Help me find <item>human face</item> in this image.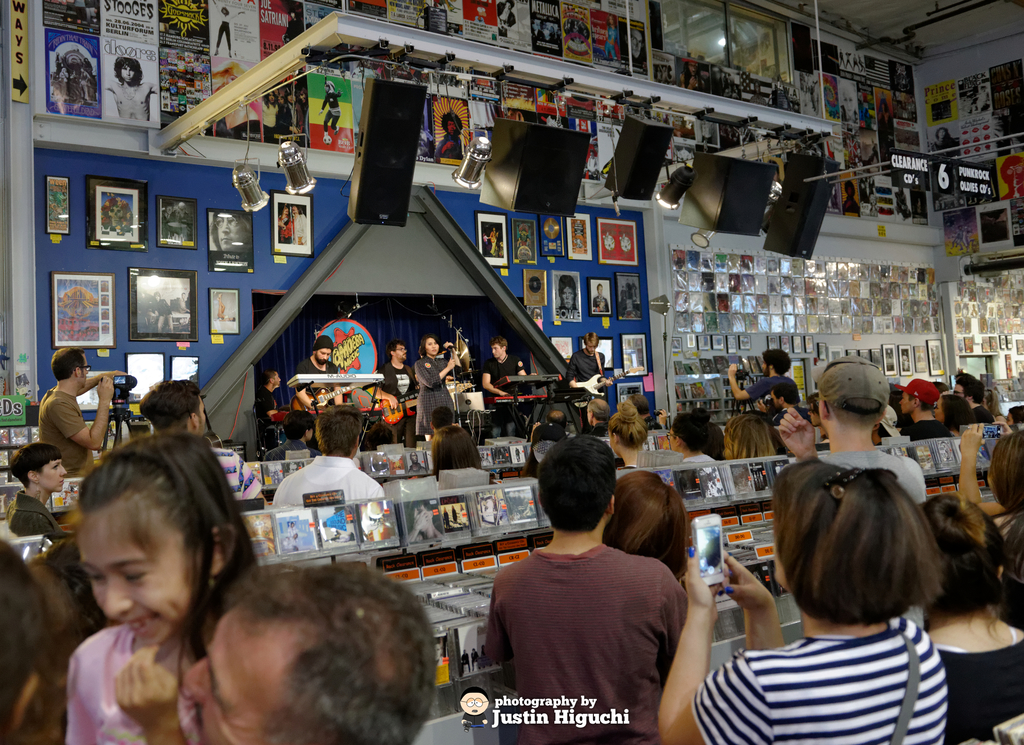
Found it: box=[271, 370, 281, 386].
